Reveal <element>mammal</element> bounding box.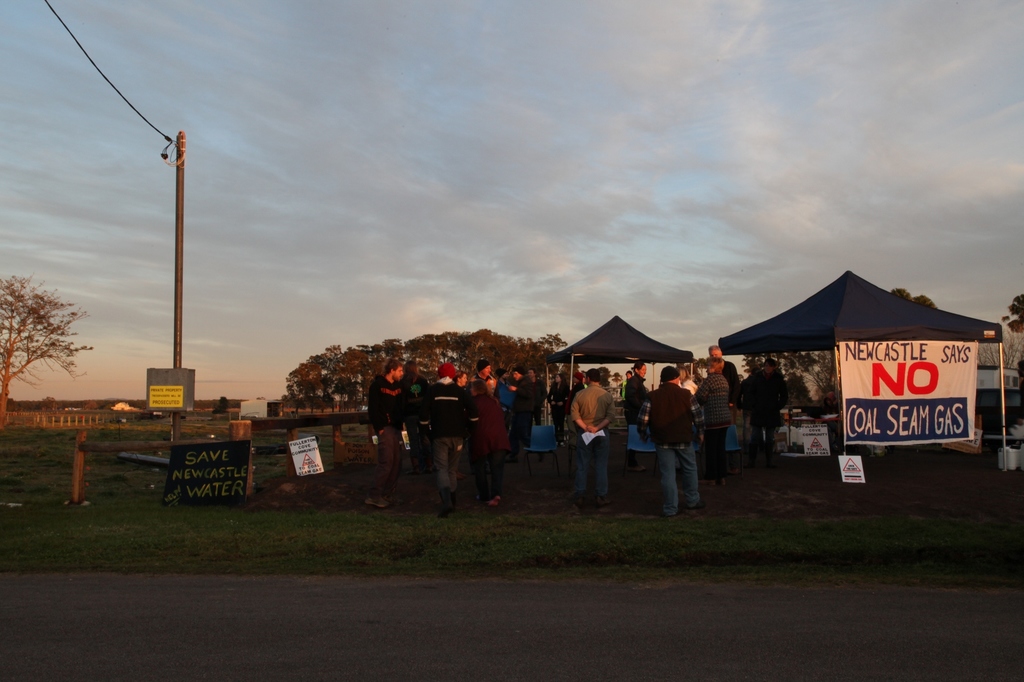
Revealed: <region>531, 370, 544, 426</region>.
